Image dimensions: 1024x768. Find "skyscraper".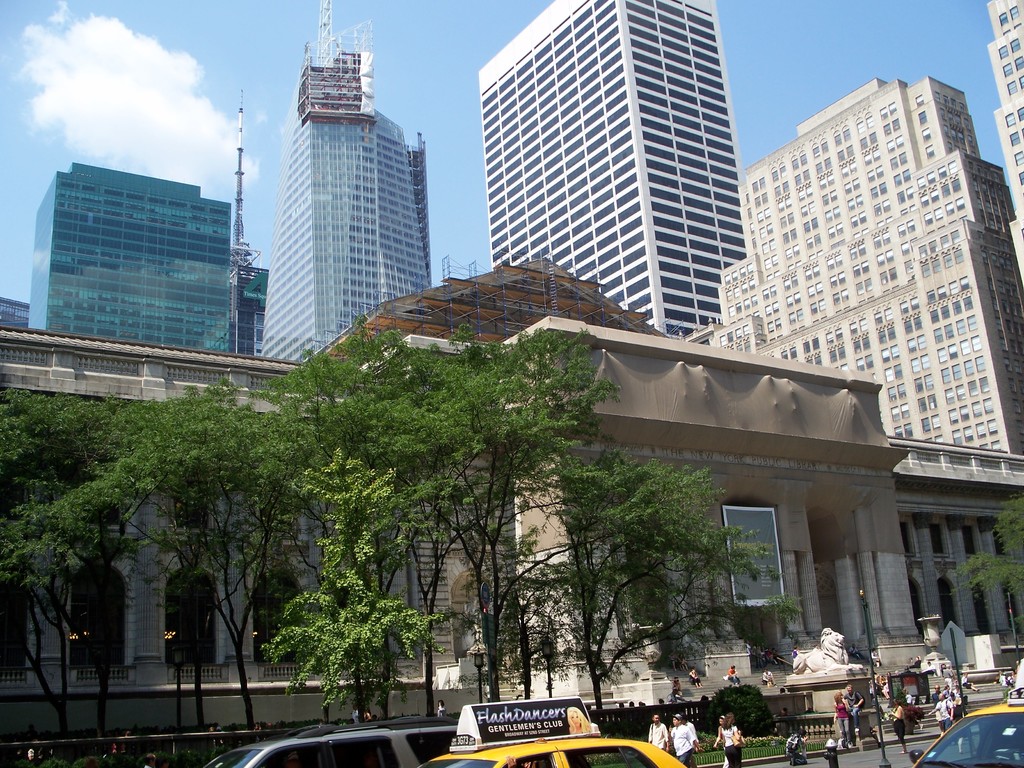
Rect(478, 0, 748, 339).
